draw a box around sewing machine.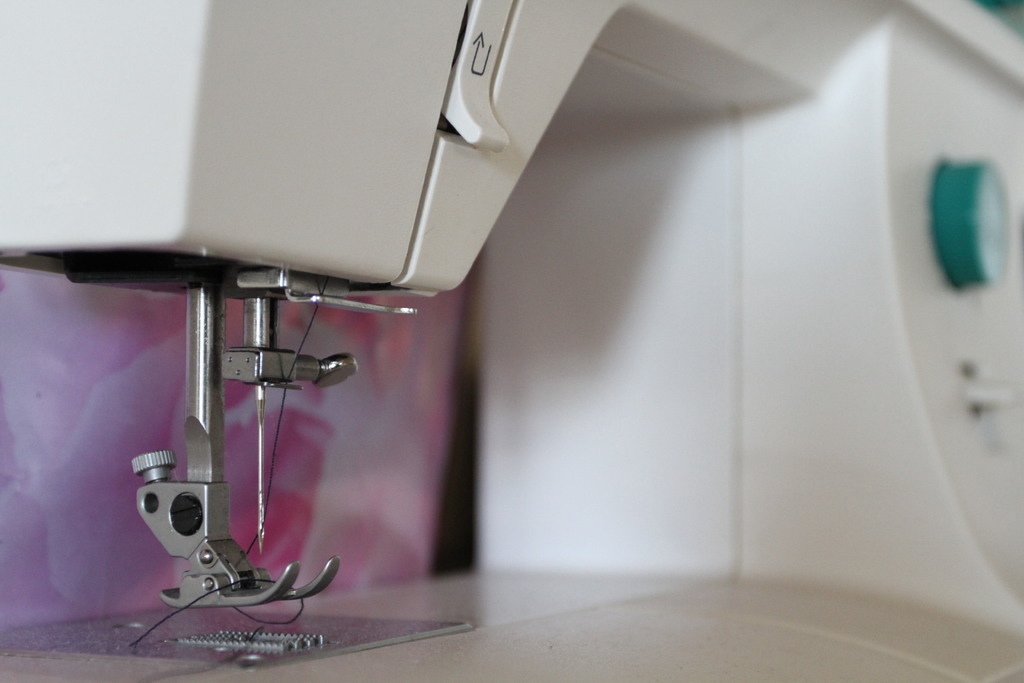
BBox(1, 0, 1023, 682).
